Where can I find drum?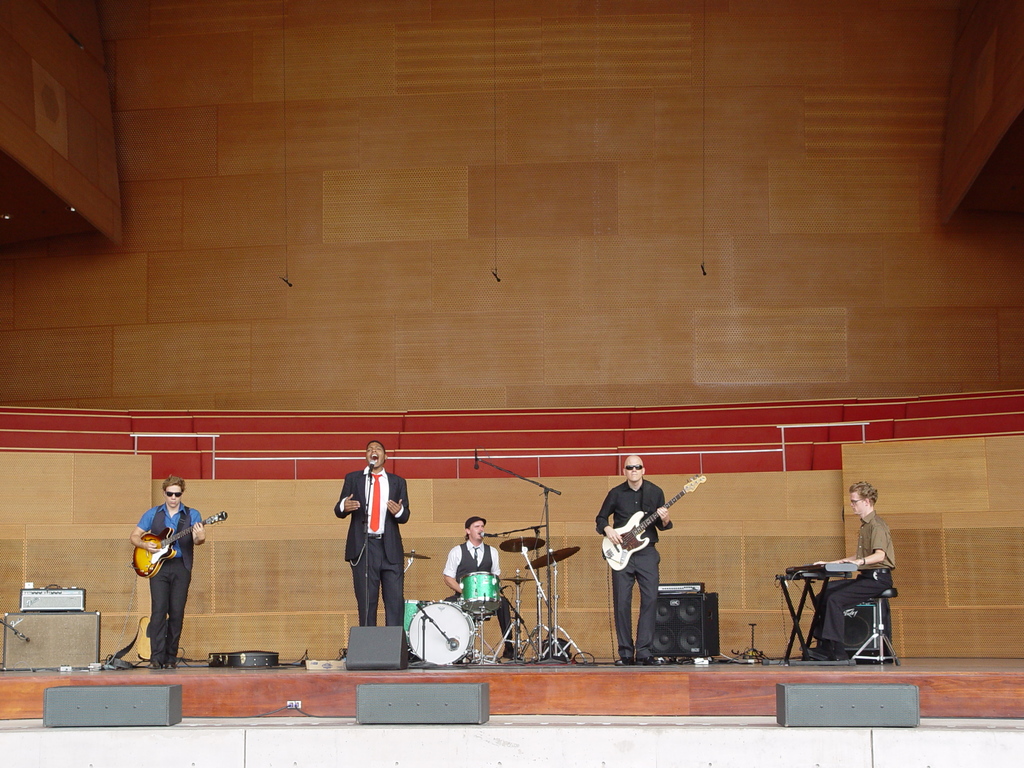
You can find it at locate(461, 573, 504, 616).
